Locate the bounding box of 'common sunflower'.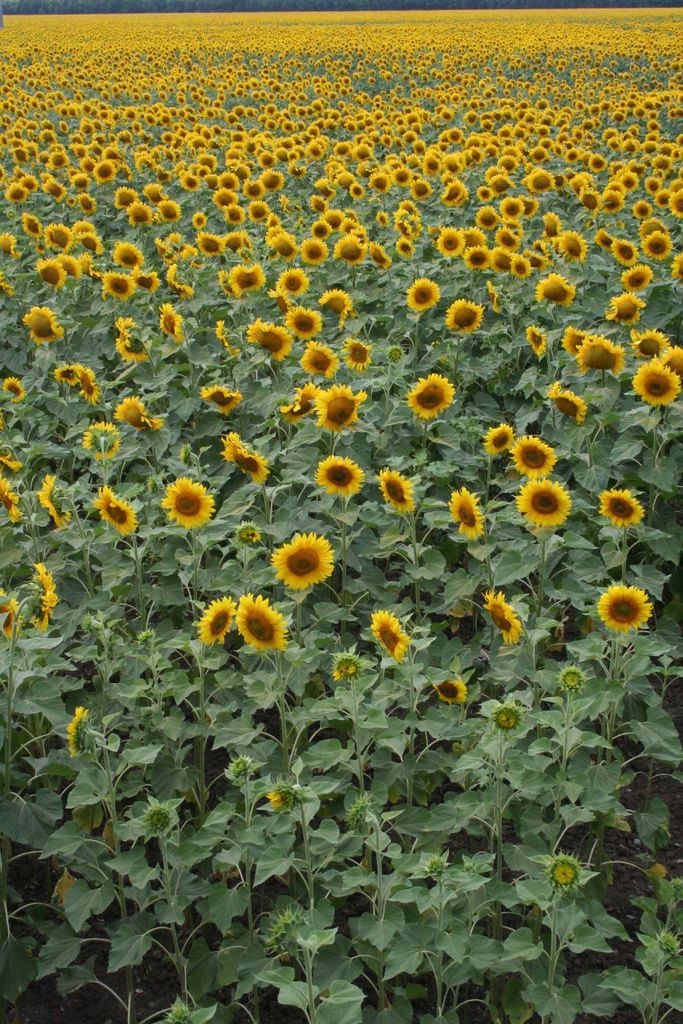
Bounding box: detection(473, 423, 512, 456).
